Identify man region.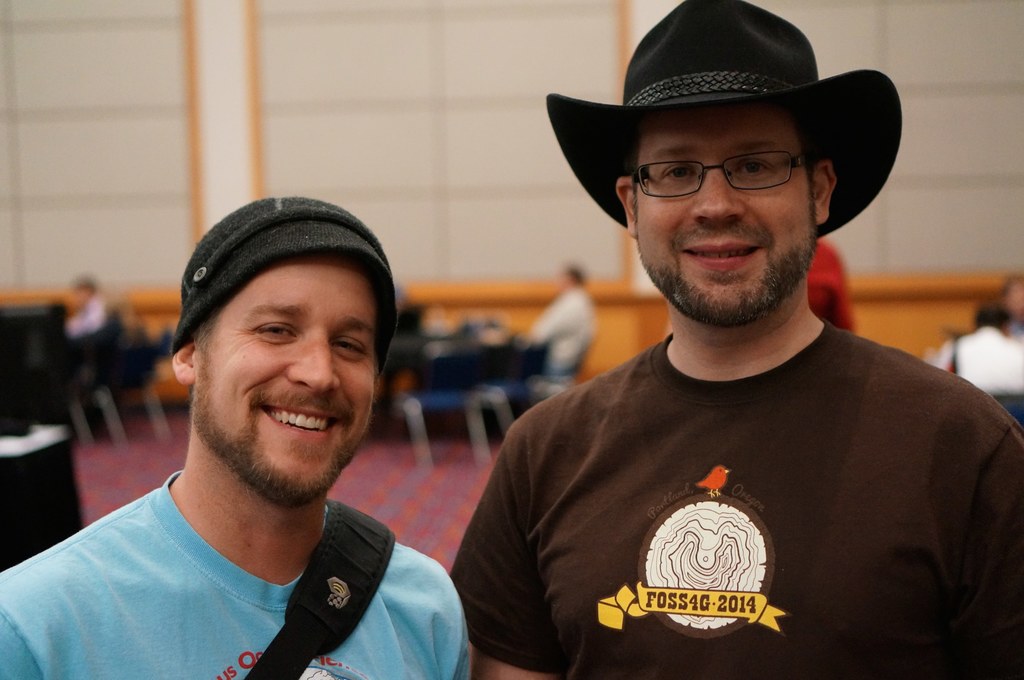
Region: 23,186,513,677.
